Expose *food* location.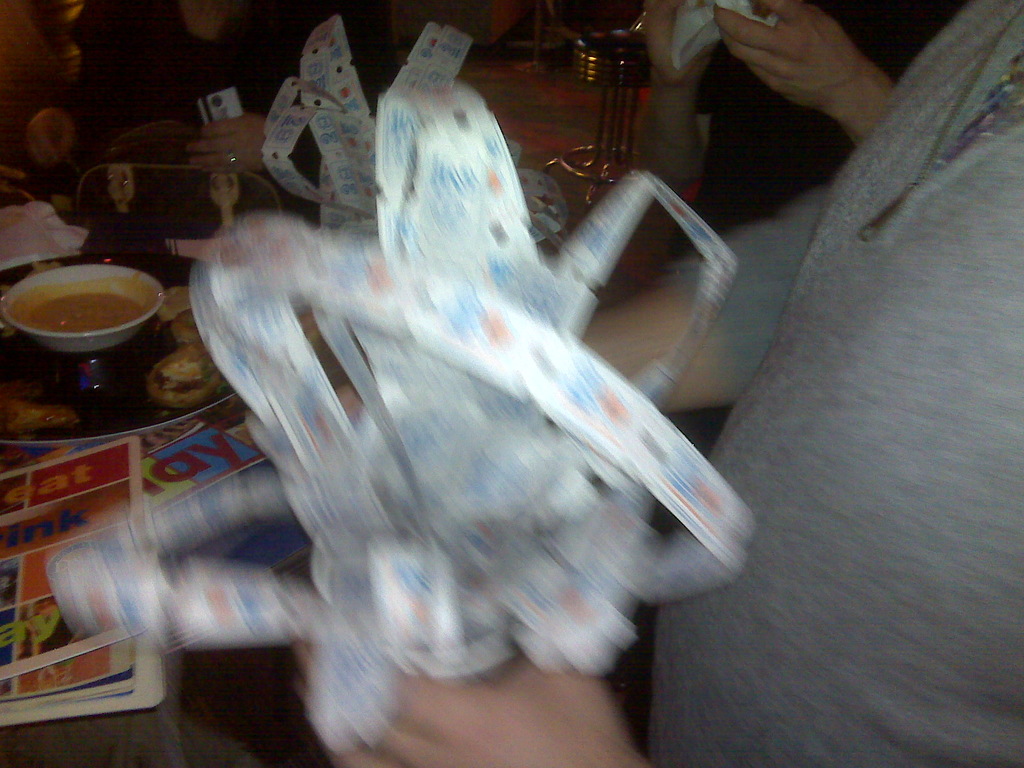
Exposed at [left=144, top=306, right=219, bottom=412].
